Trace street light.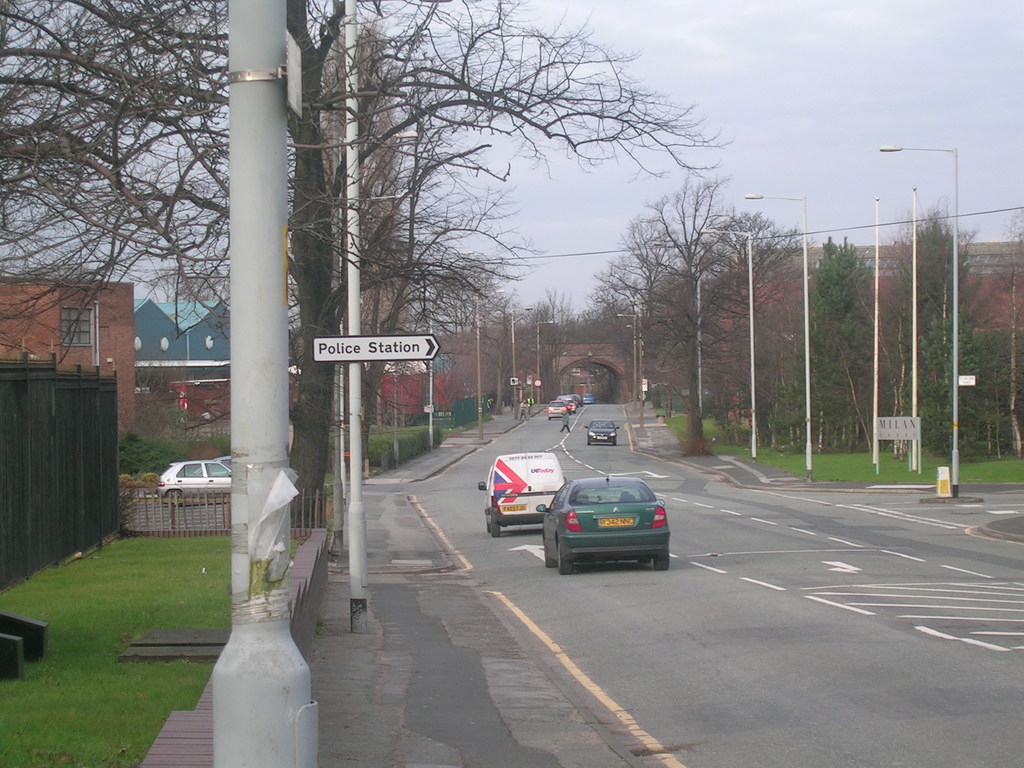
Traced to rect(650, 236, 700, 431).
